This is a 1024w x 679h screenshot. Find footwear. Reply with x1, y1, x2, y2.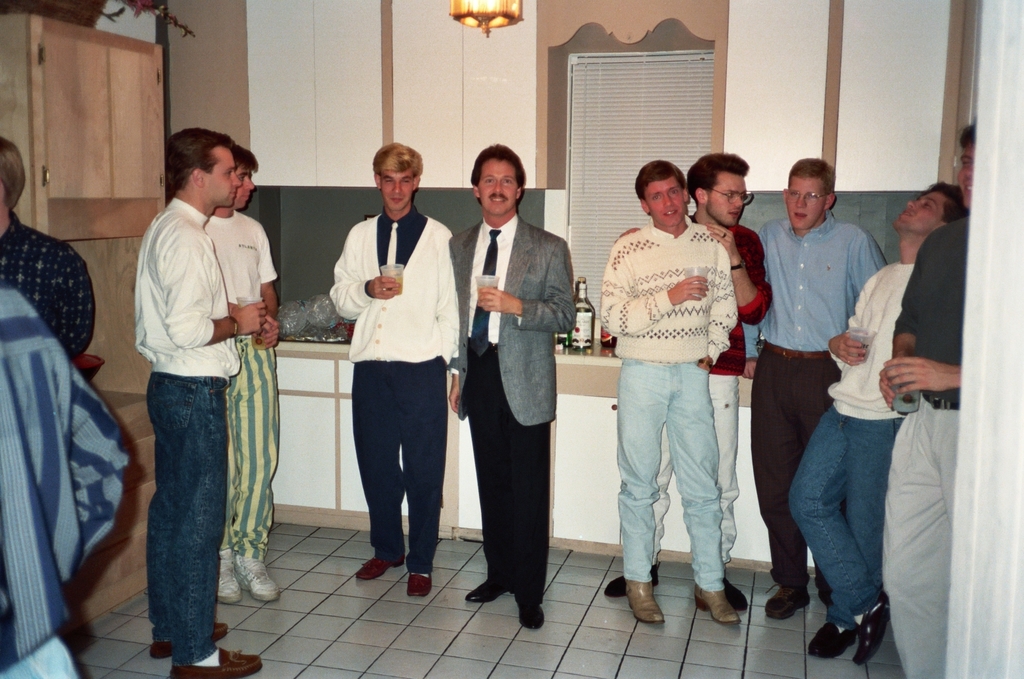
605, 560, 669, 600.
